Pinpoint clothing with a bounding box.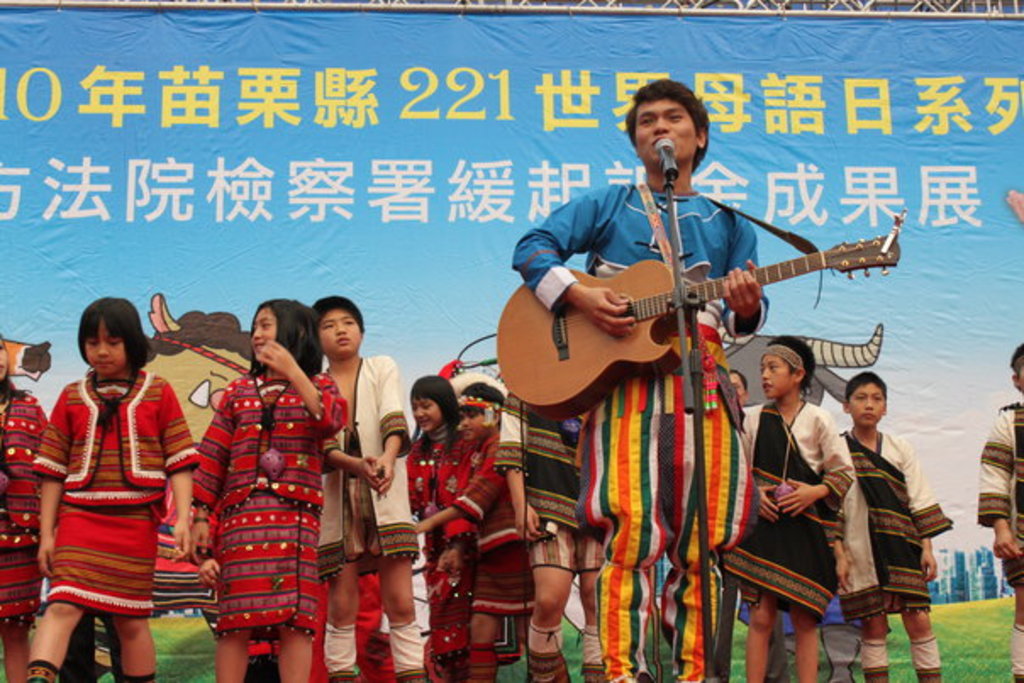
310,353,412,580.
